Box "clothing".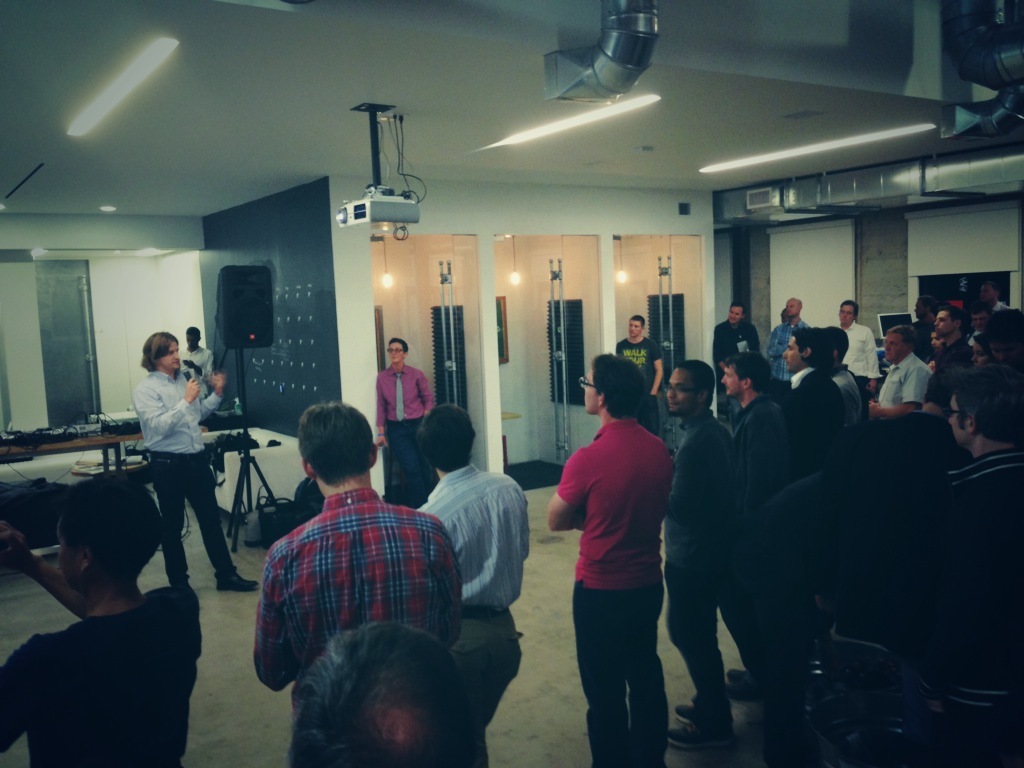
832, 319, 880, 409.
